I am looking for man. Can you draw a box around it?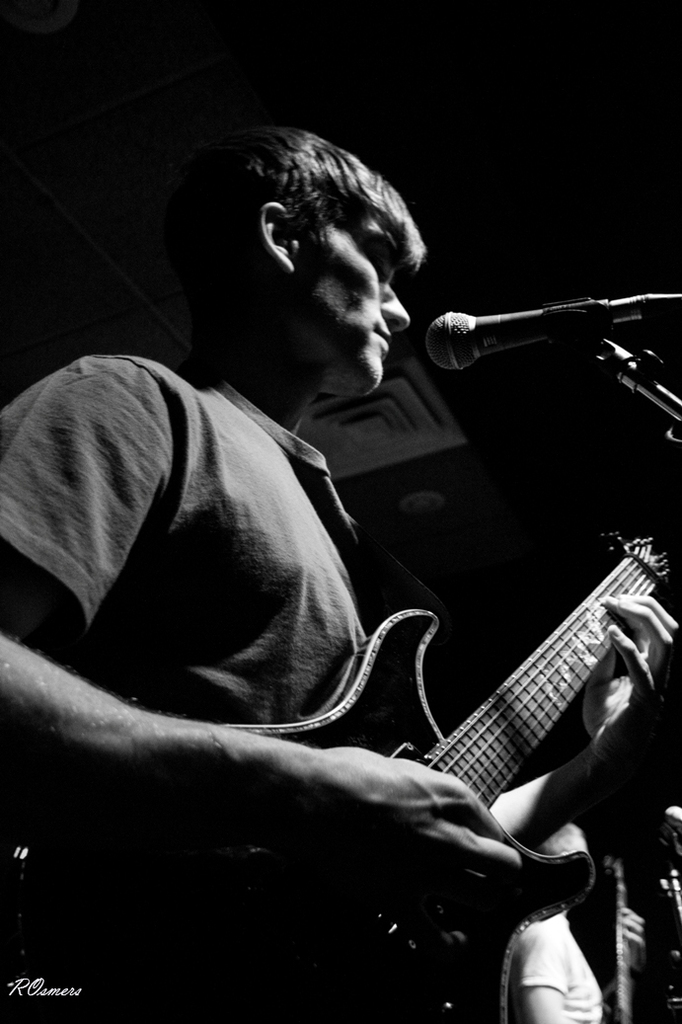
Sure, the bounding box is BBox(33, 95, 537, 872).
